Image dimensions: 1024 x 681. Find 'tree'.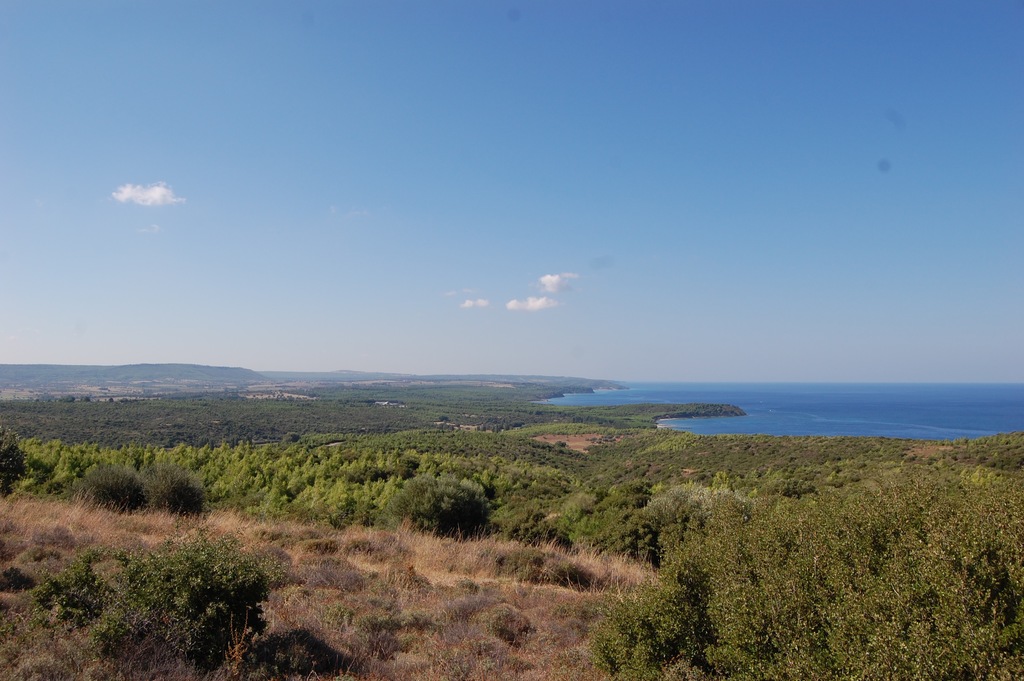
{"x1": 378, "y1": 467, "x2": 491, "y2": 543}.
